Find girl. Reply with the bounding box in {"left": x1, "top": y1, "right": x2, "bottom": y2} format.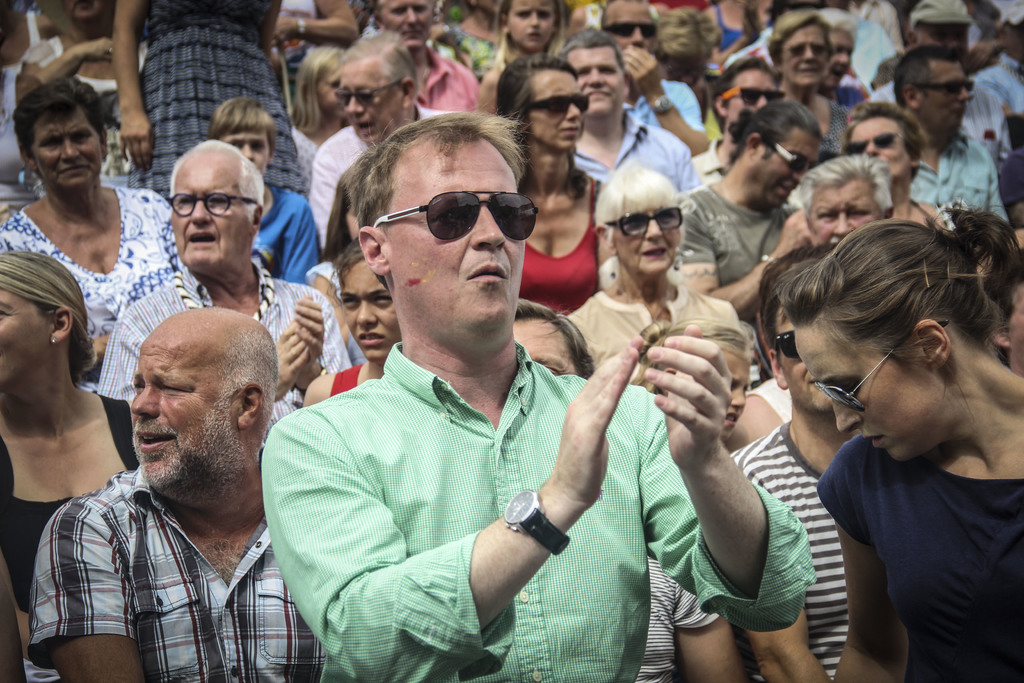
{"left": 641, "top": 321, "right": 760, "bottom": 443}.
